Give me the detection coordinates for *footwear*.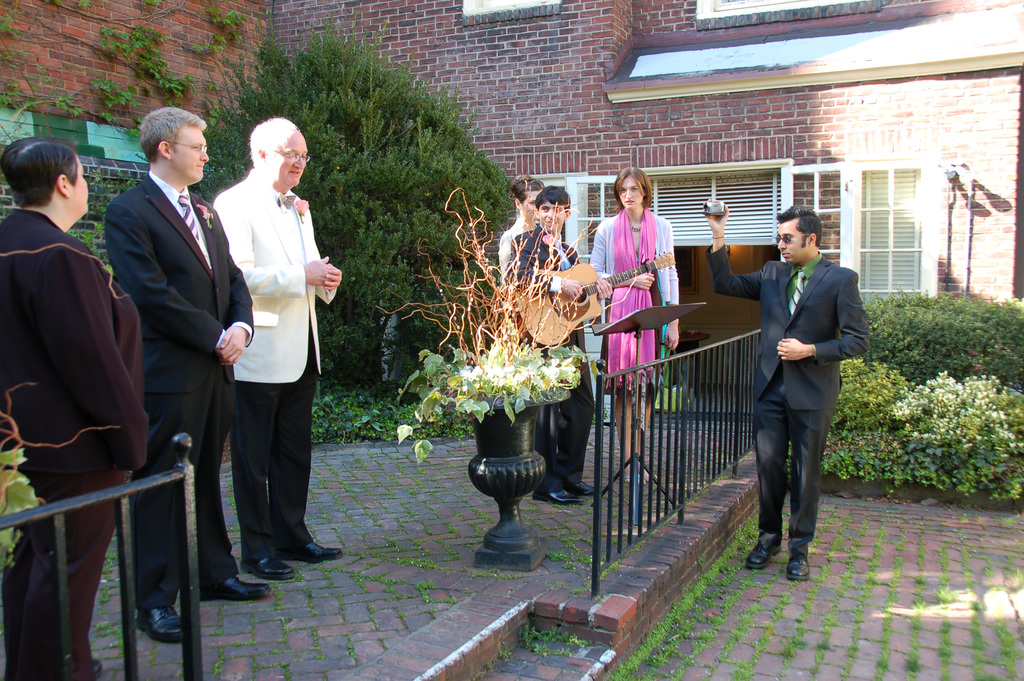
(x1=92, y1=657, x2=107, y2=680).
